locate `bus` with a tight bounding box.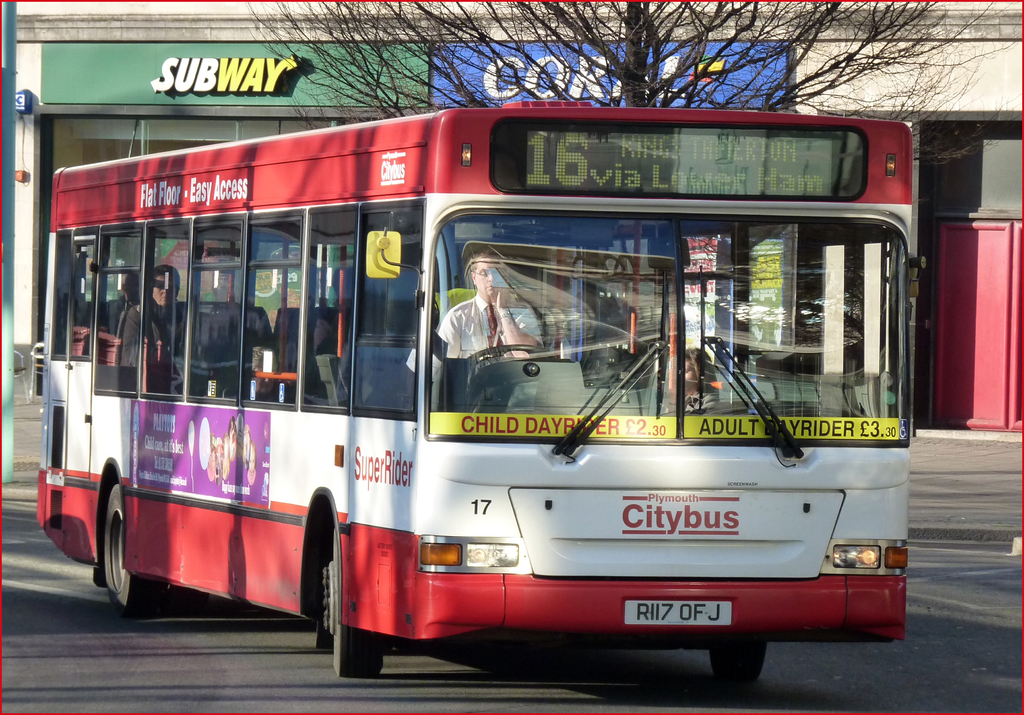
rect(34, 93, 917, 682).
